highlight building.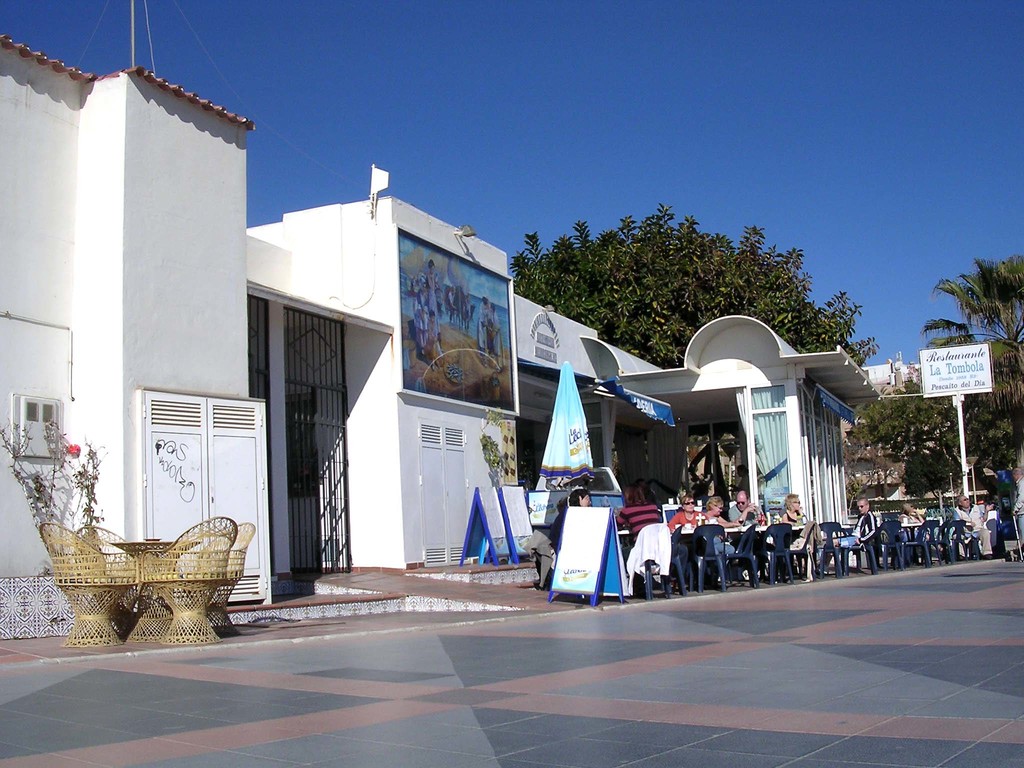
Highlighted region: BBox(0, 35, 887, 644).
